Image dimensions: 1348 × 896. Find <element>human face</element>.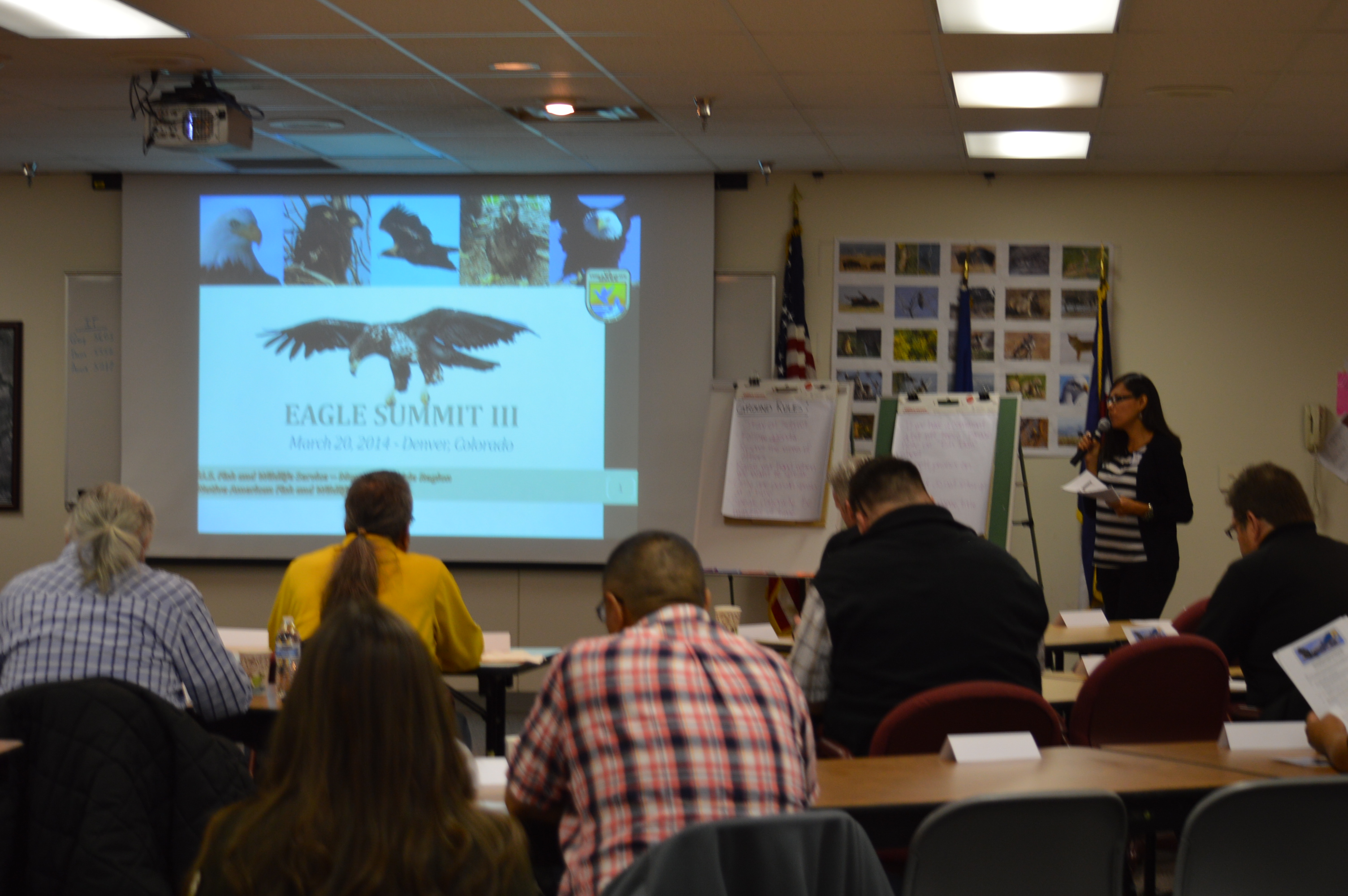
pyautogui.locateOnScreen(548, 227, 560, 250).
